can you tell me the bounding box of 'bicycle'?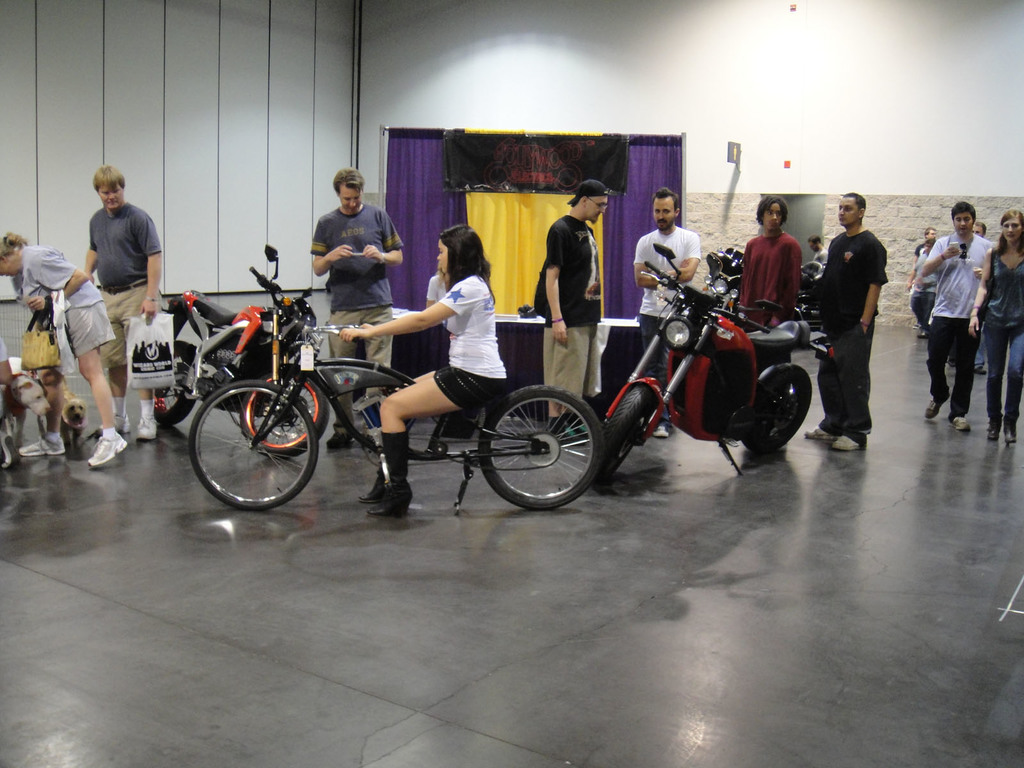
l=191, t=245, r=605, b=507.
